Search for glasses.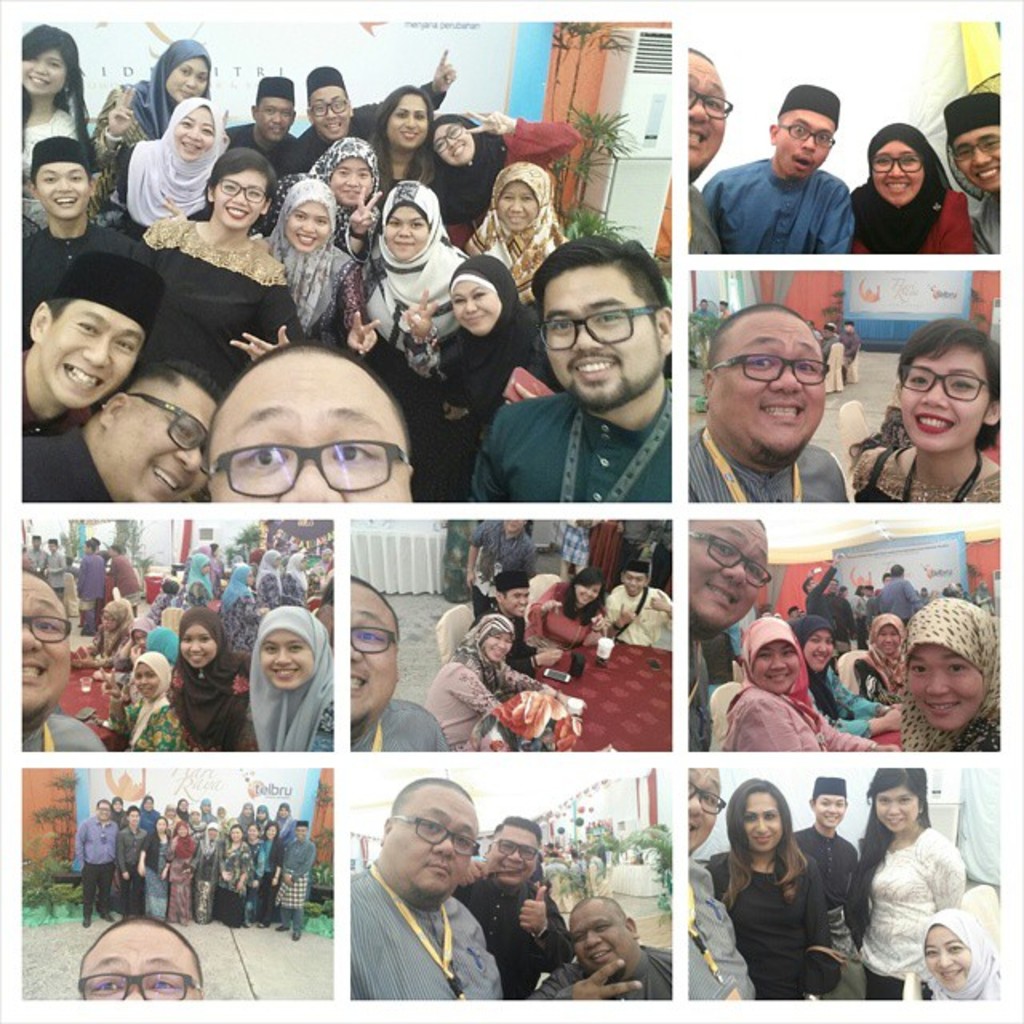
Found at bbox=(890, 363, 987, 406).
